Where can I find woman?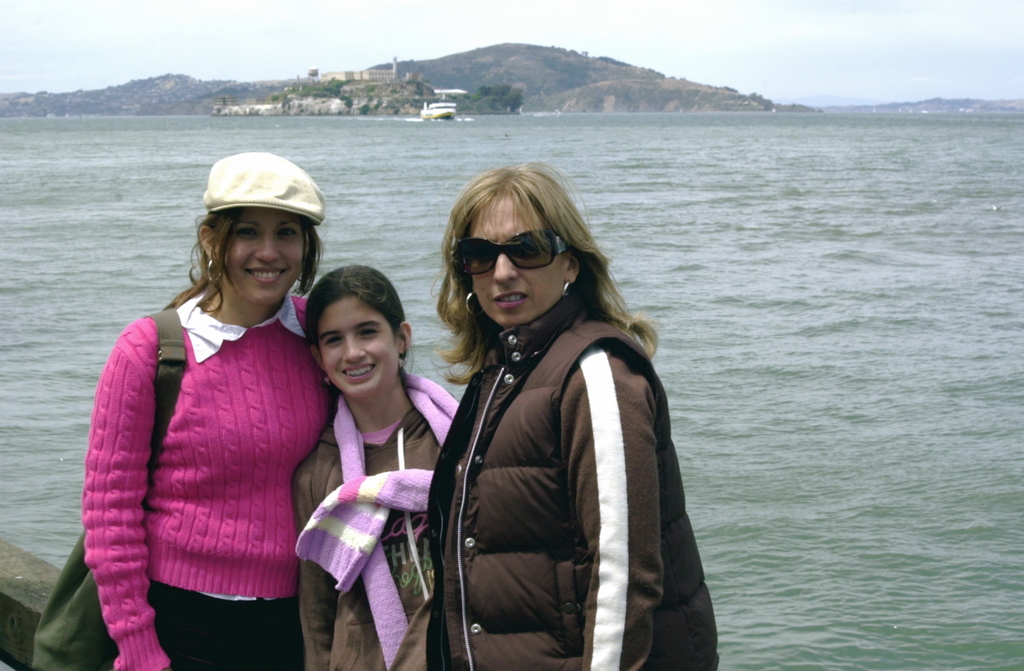
You can find it at Rect(294, 258, 480, 670).
